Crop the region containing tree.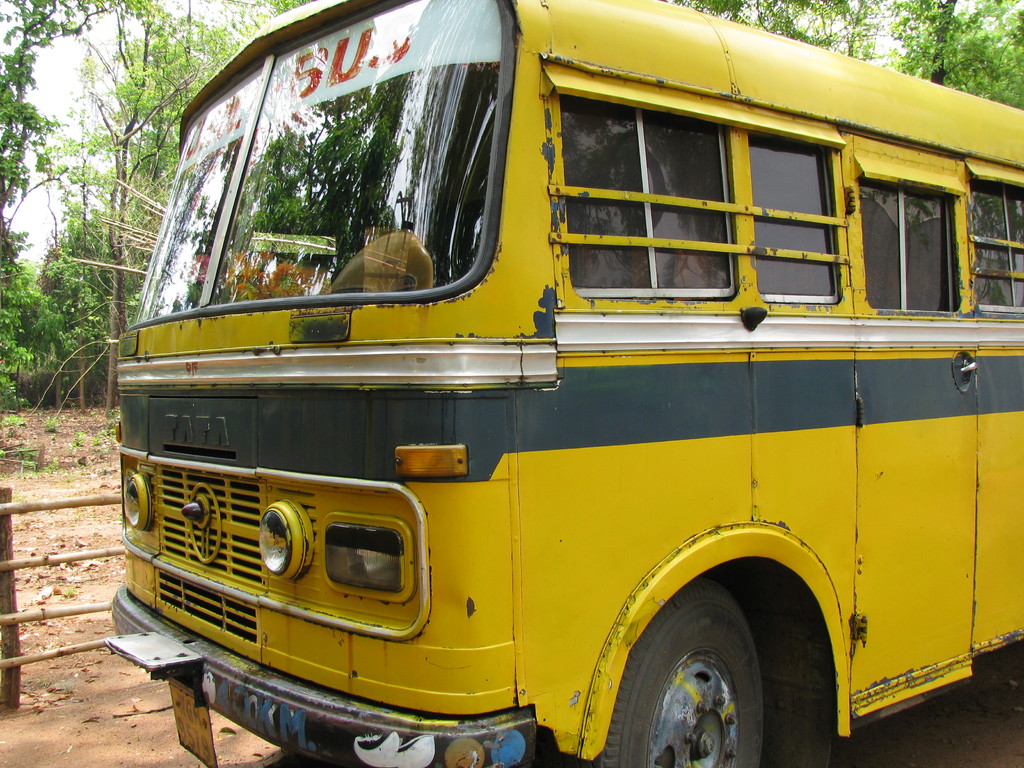
Crop region: <bbox>673, 0, 890, 62</bbox>.
